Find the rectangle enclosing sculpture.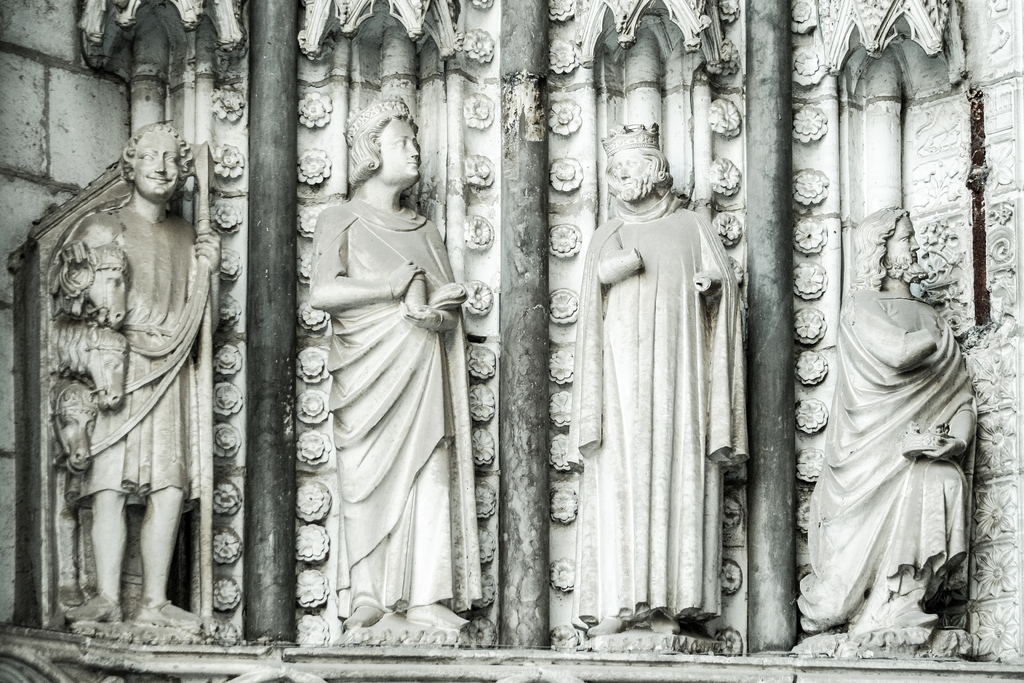
rect(569, 124, 748, 668).
